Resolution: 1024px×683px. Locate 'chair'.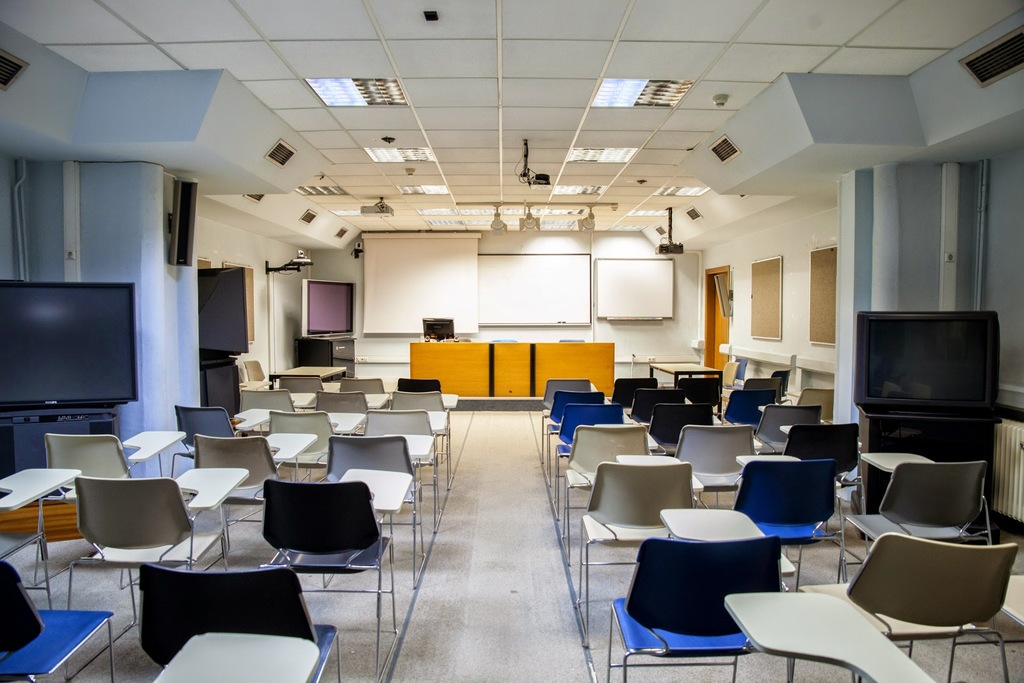
BBox(613, 372, 662, 420).
